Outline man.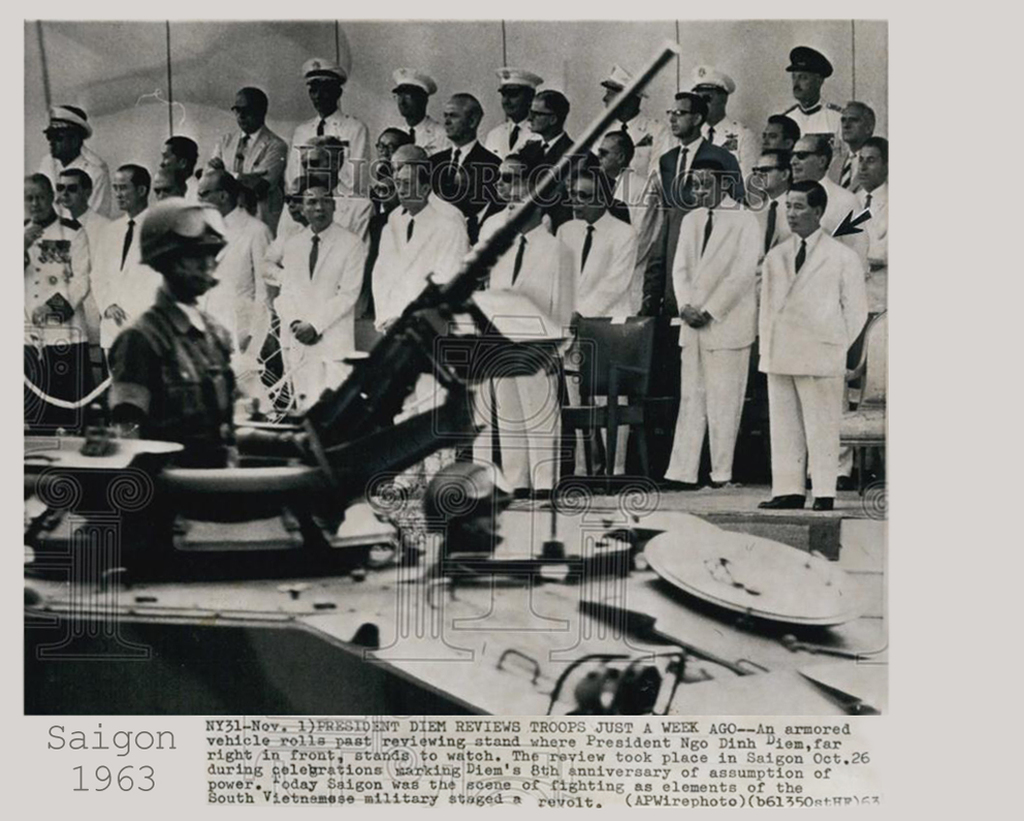
Outline: rect(274, 182, 369, 413).
